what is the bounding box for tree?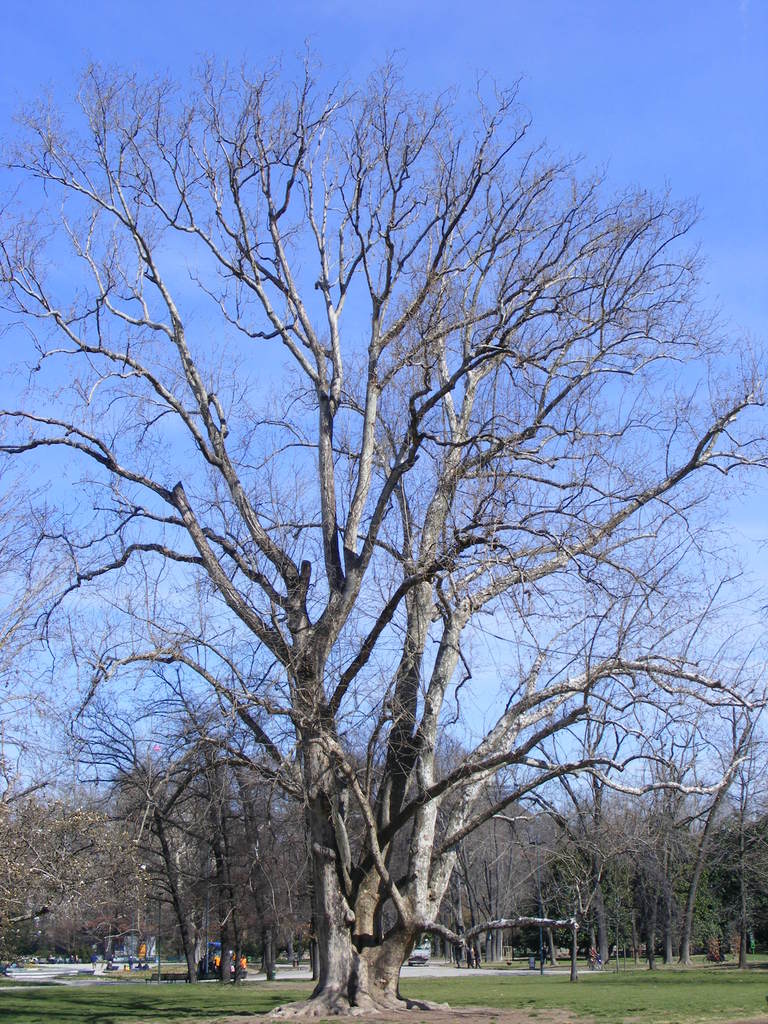
crop(0, 24, 767, 1018).
